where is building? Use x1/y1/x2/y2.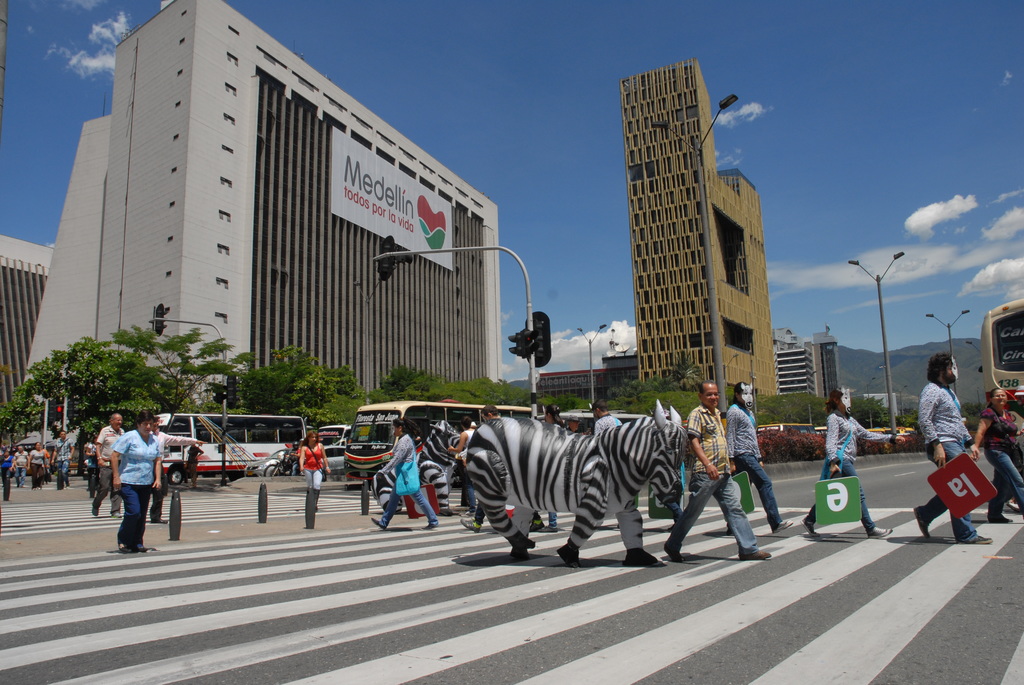
618/59/788/420.
